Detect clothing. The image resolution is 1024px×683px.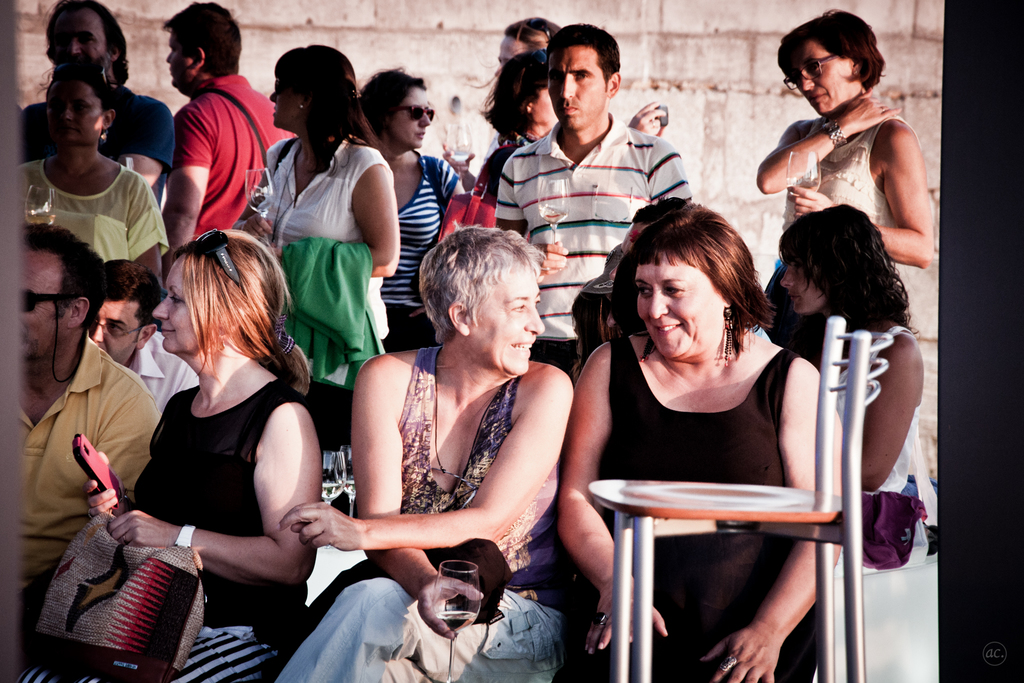
Rect(552, 340, 817, 682).
